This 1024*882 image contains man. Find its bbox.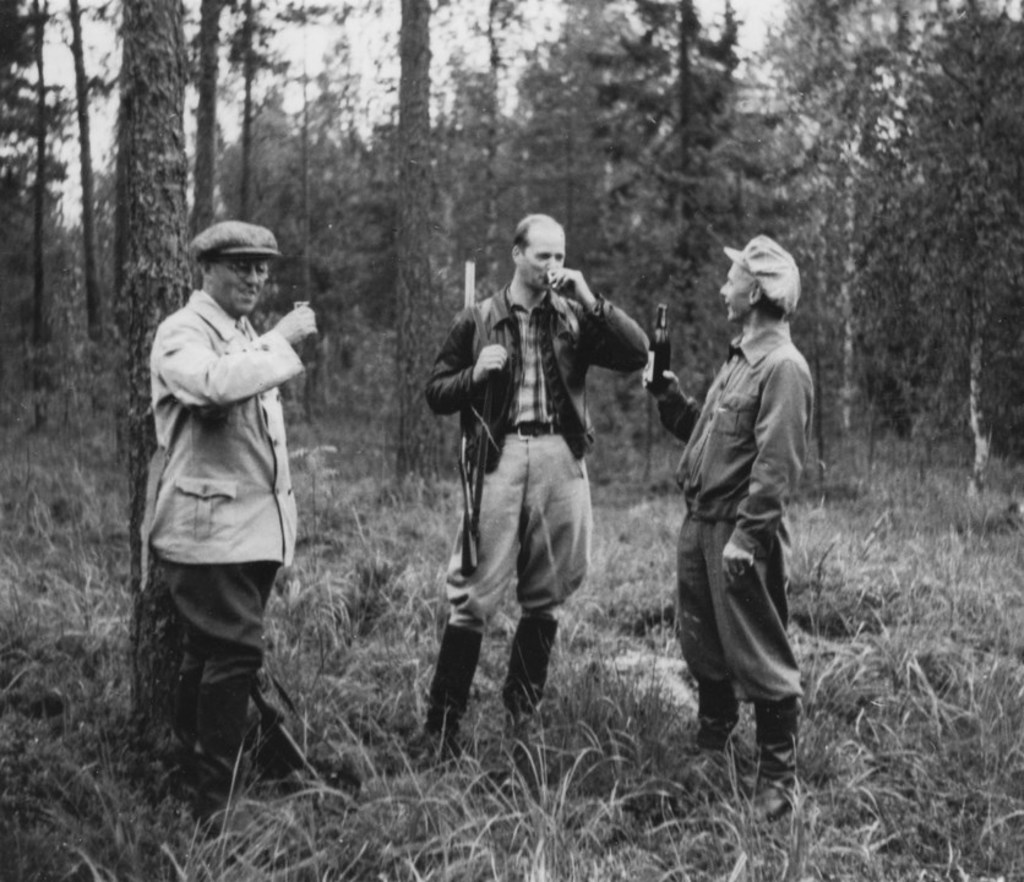
l=614, t=239, r=813, b=816.
